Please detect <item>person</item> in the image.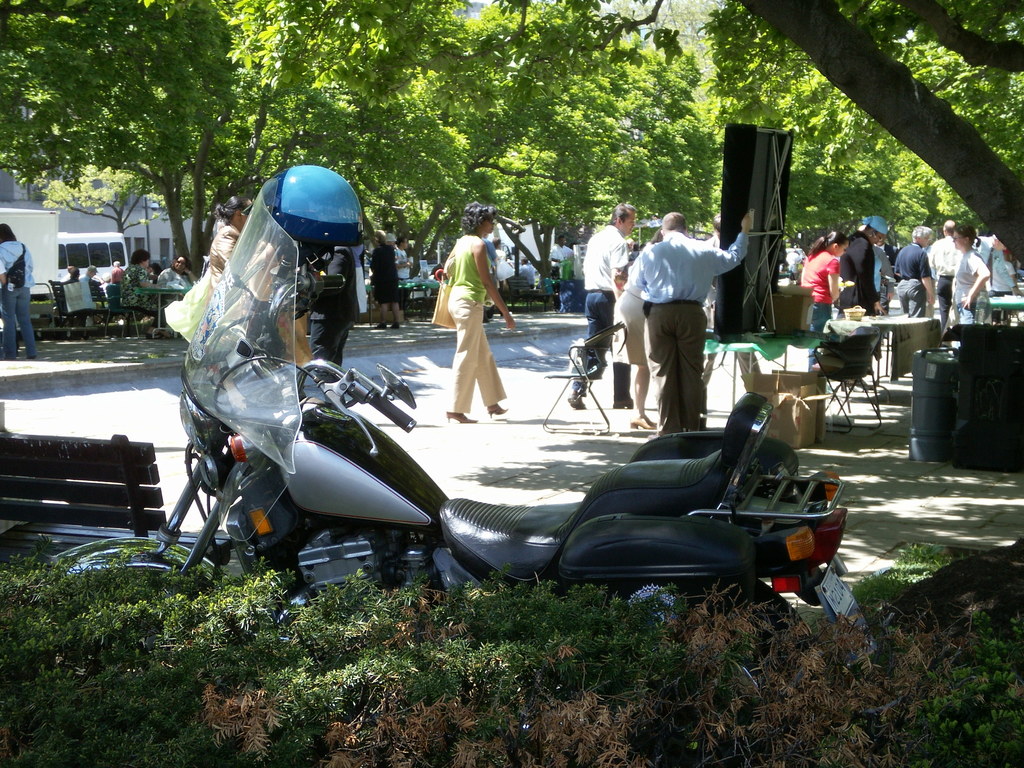
(left=890, top=221, right=932, bottom=316).
